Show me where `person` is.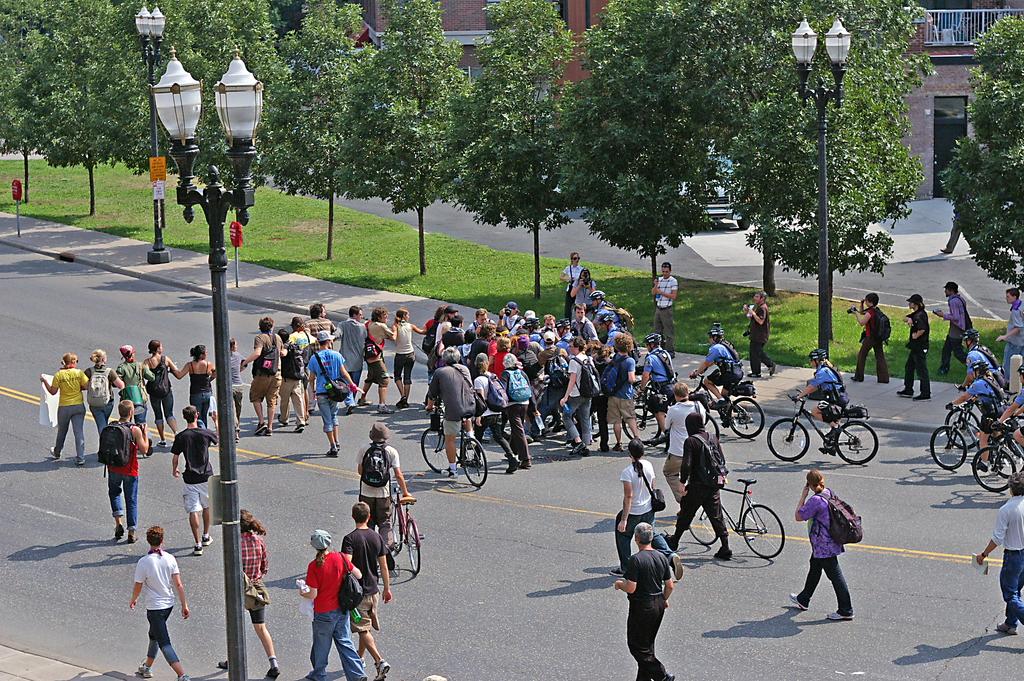
`person` is at [left=102, top=395, right=150, bottom=545].
